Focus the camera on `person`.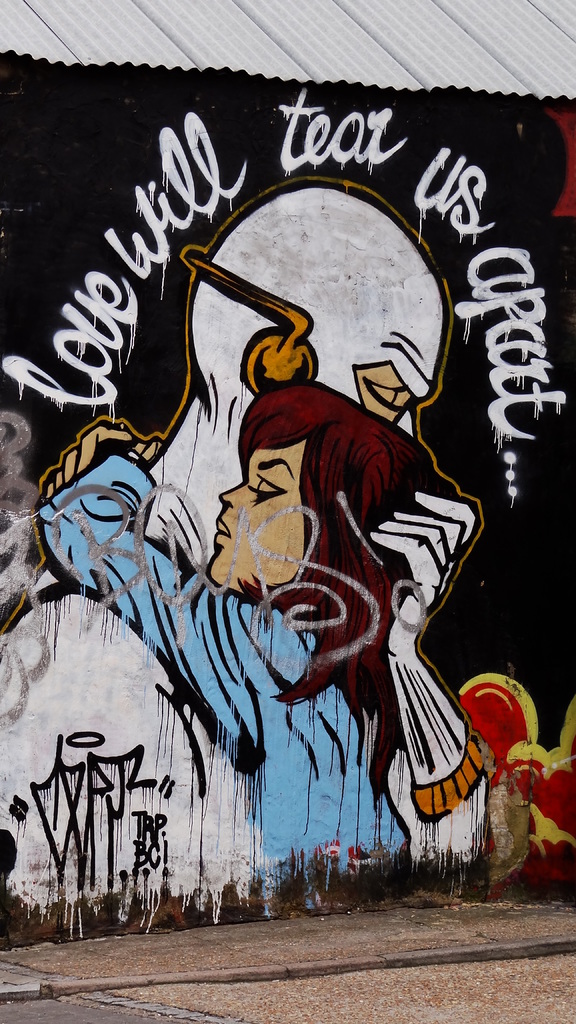
Focus region: box(0, 172, 483, 929).
